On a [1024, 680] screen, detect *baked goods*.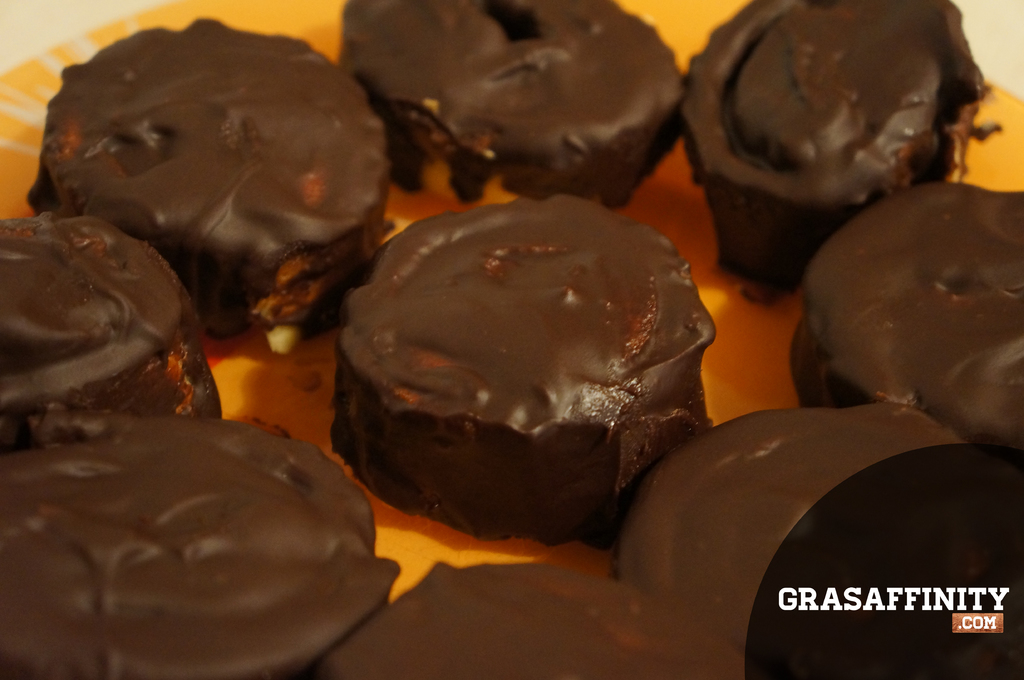
Rect(309, 560, 748, 679).
